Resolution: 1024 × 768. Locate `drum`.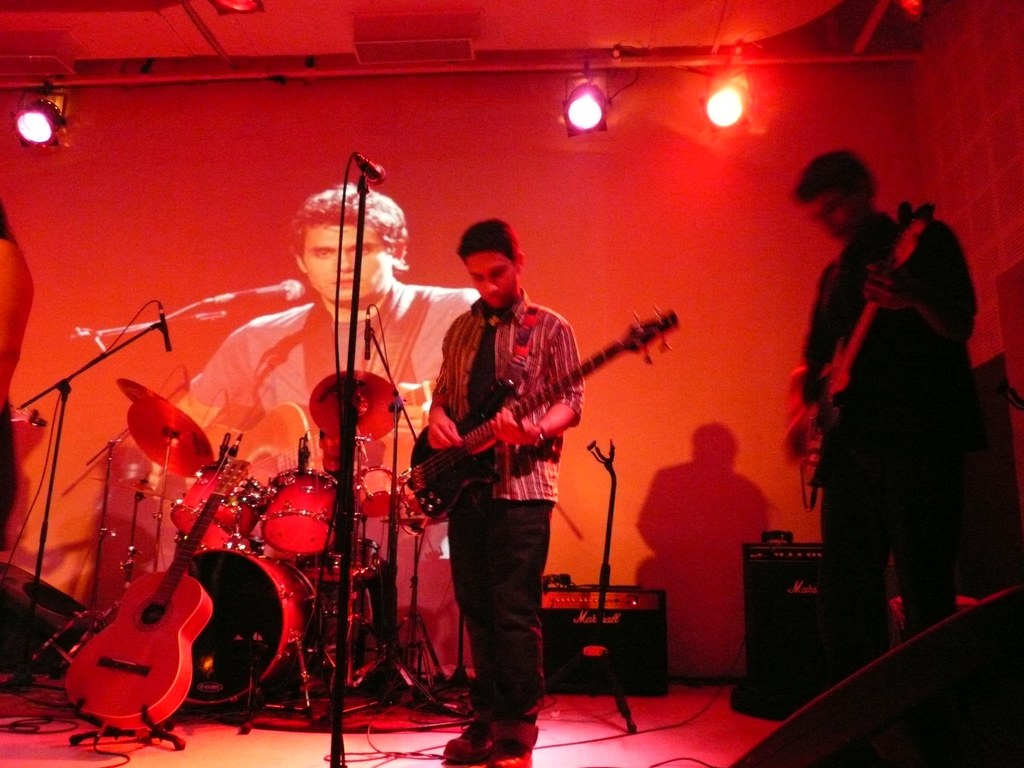
{"x1": 295, "y1": 539, "x2": 385, "y2": 584}.
